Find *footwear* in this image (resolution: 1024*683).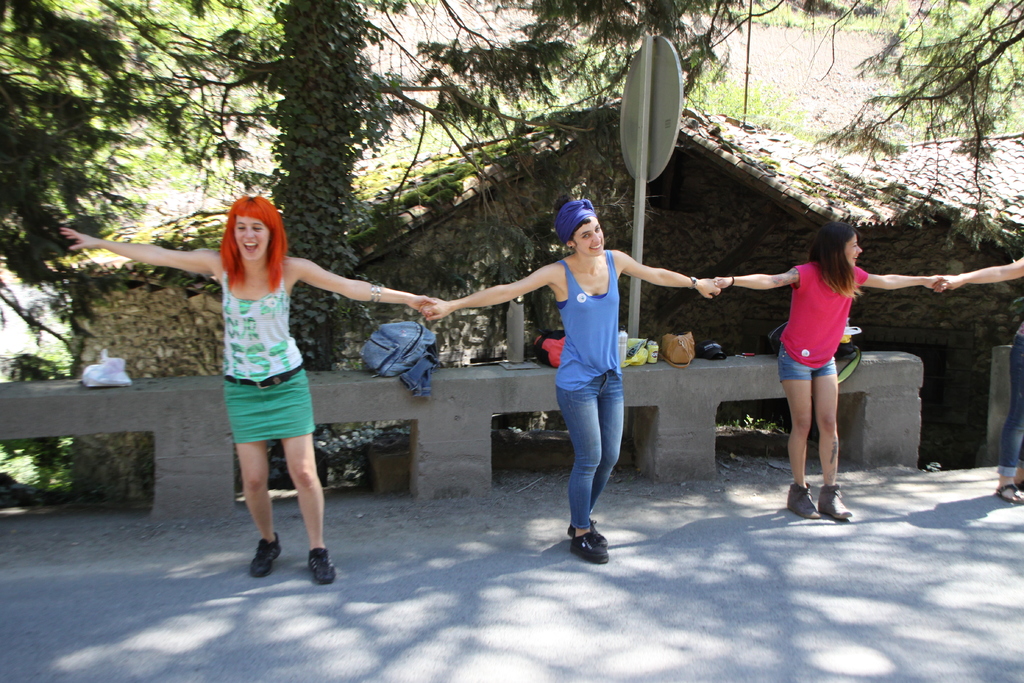
pyautogui.locateOnScreen(571, 532, 609, 568).
